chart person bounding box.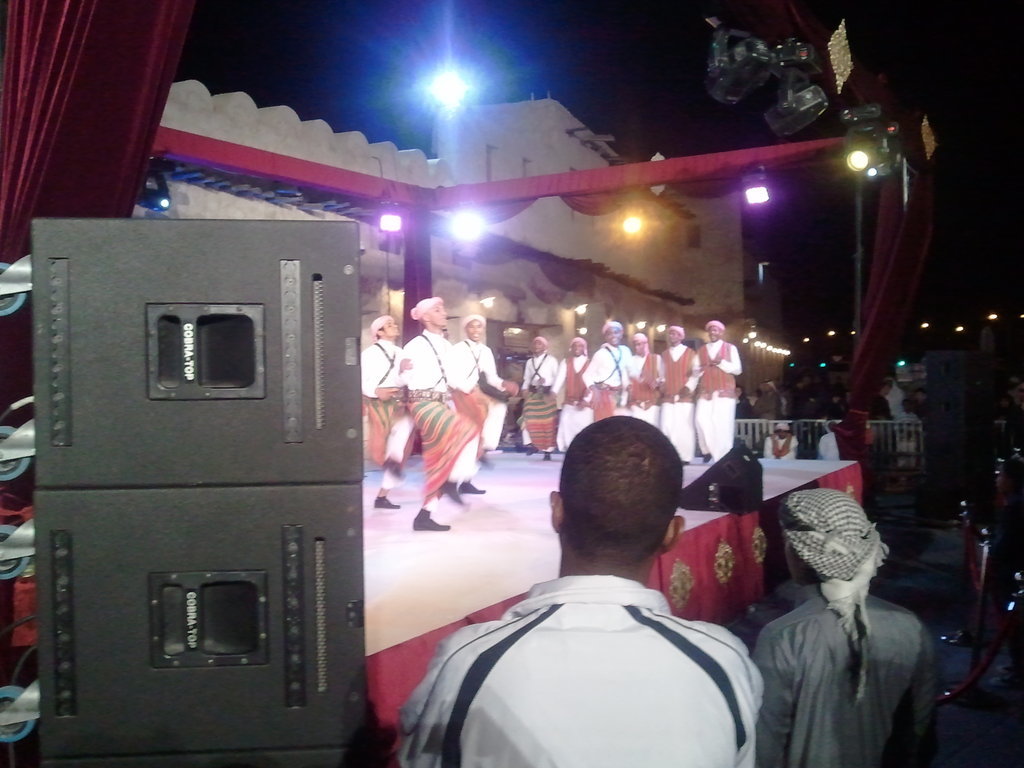
Charted: bbox=(358, 315, 409, 508).
